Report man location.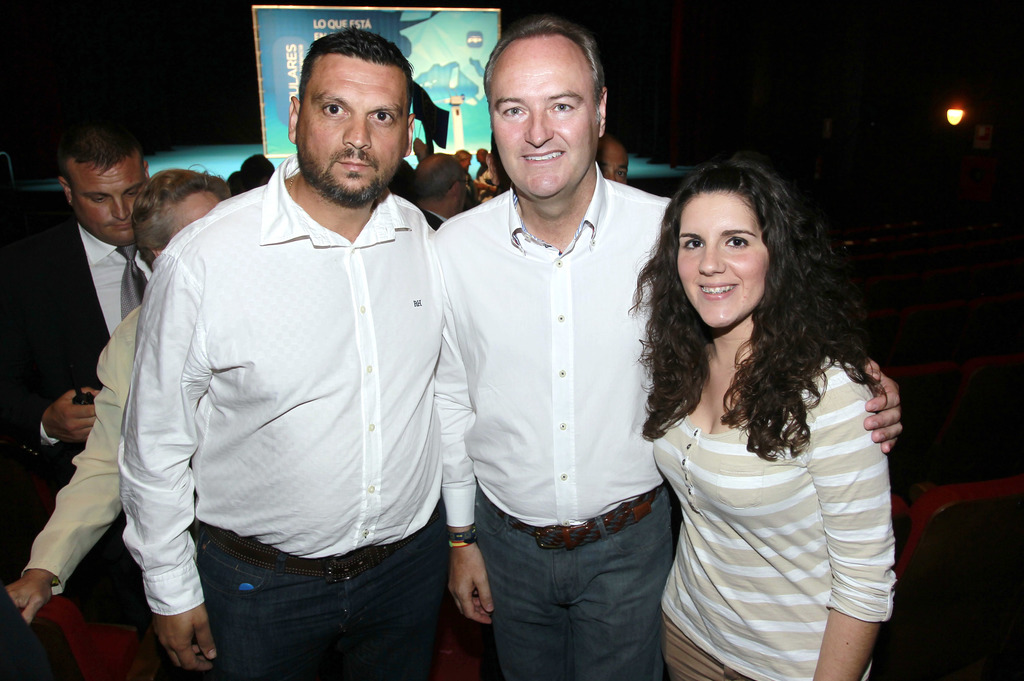
Report: <region>386, 156, 416, 199</region>.
